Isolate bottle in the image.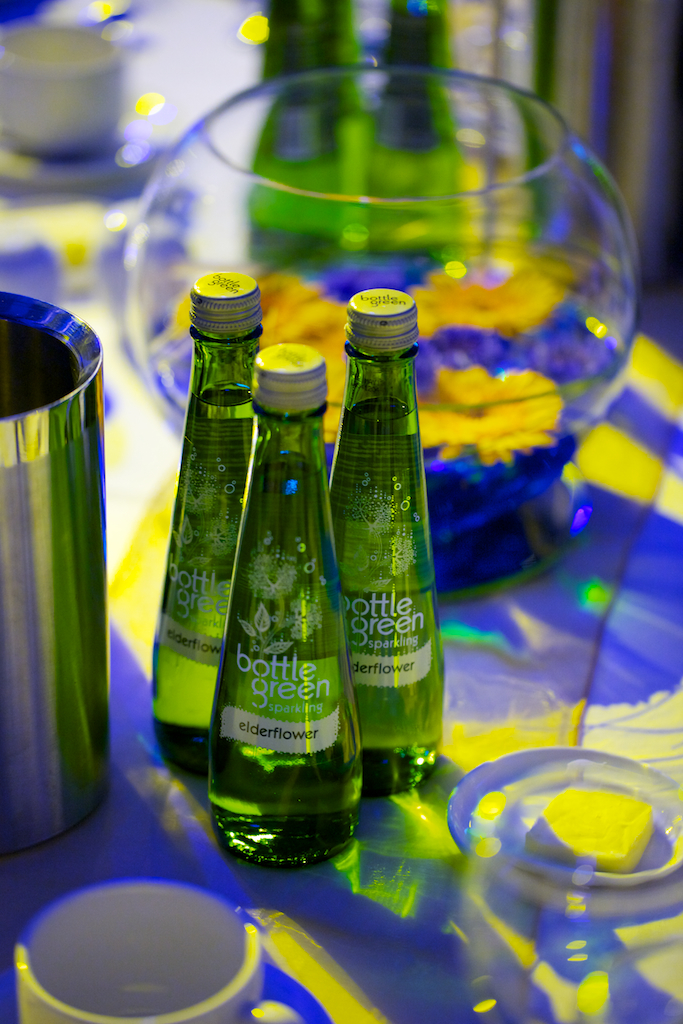
Isolated region: l=213, t=328, r=349, b=849.
